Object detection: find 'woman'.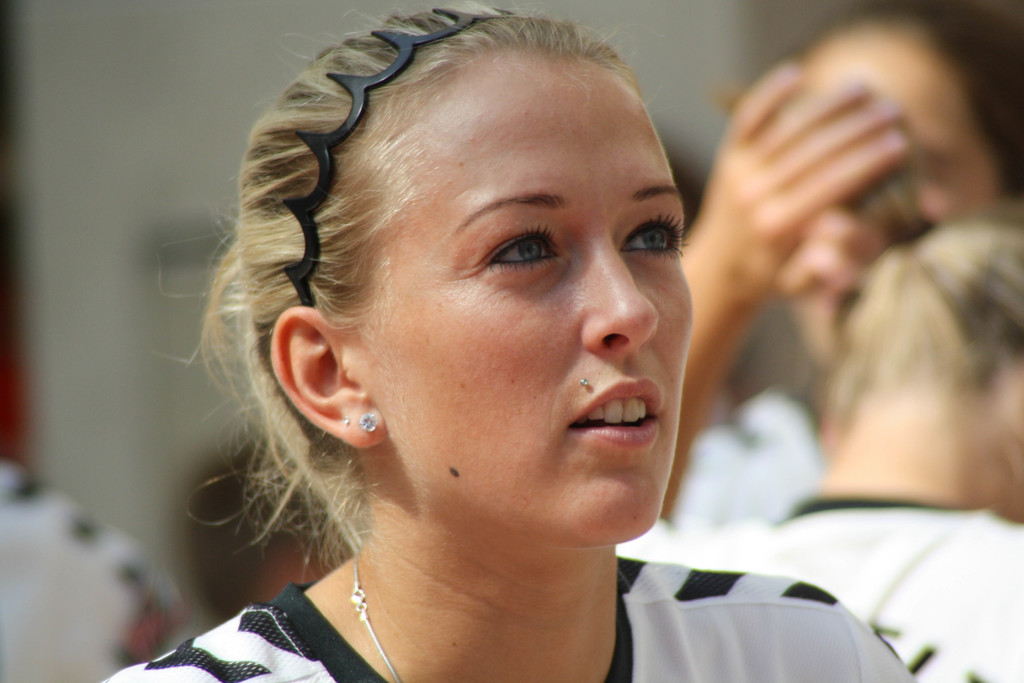
<region>129, 23, 852, 668</region>.
